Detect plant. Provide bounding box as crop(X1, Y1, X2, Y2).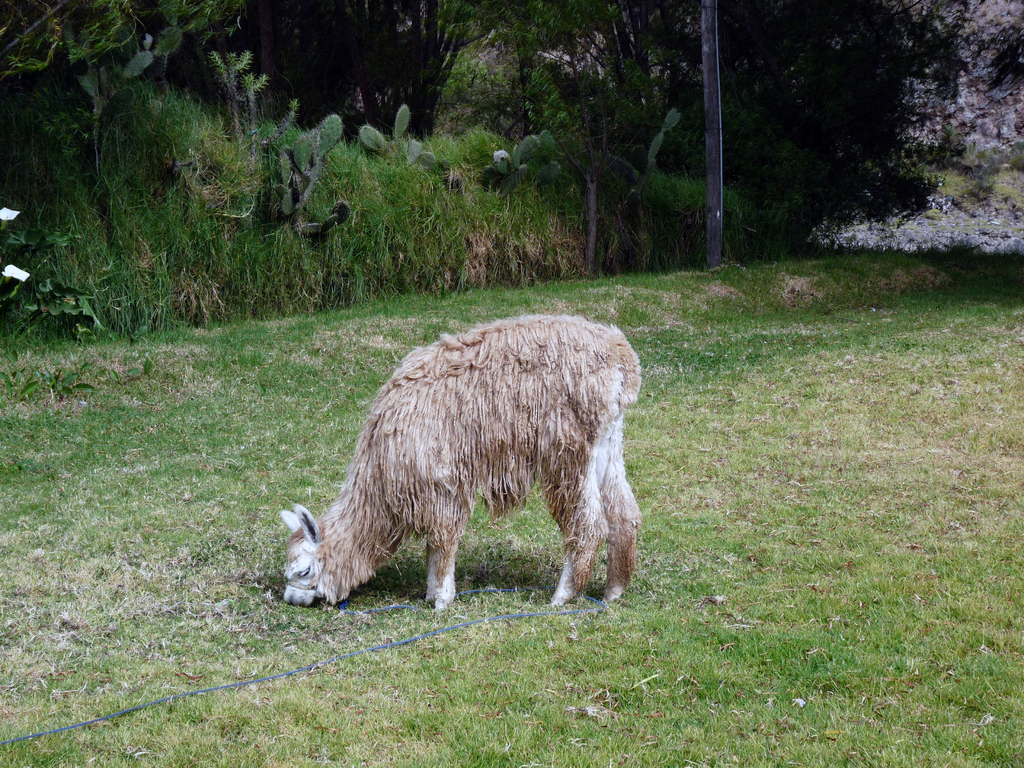
crop(439, 126, 512, 163).
